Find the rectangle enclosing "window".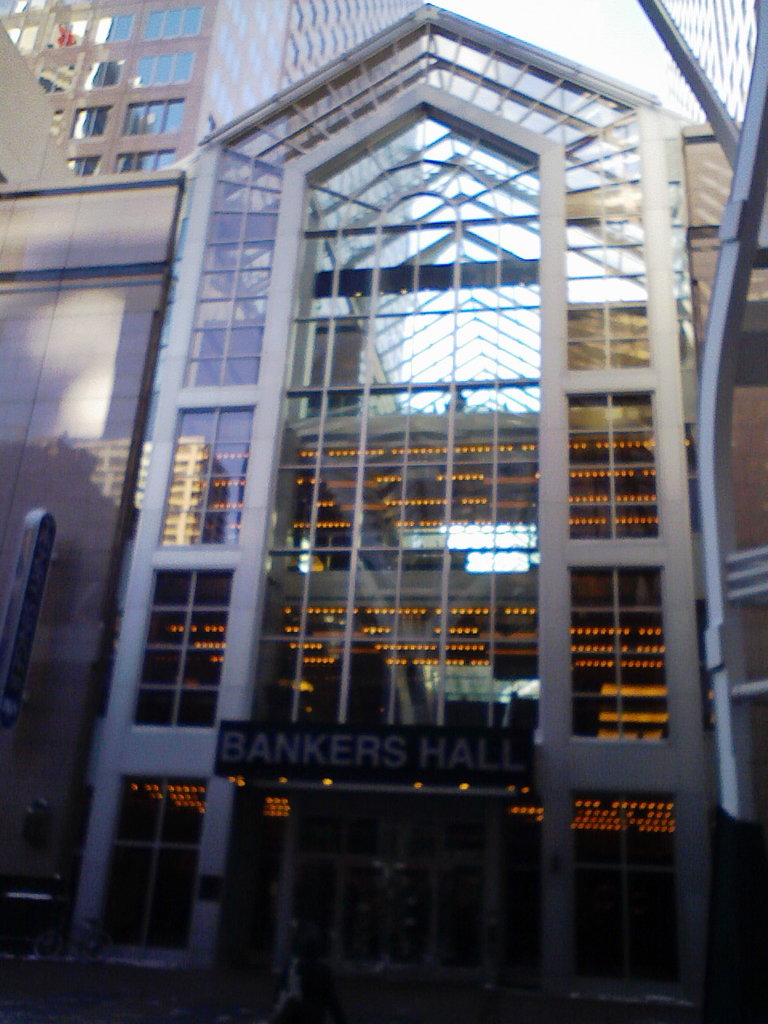
x1=148 y1=386 x2=253 y2=572.
